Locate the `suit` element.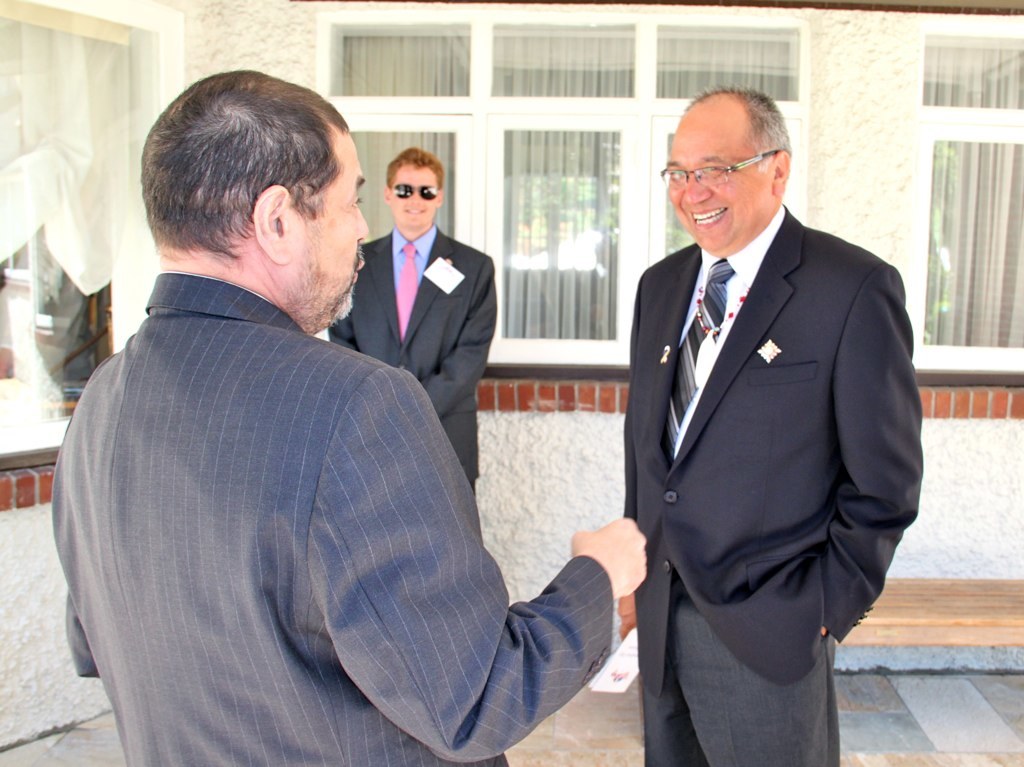
Element bbox: region(47, 271, 614, 766).
